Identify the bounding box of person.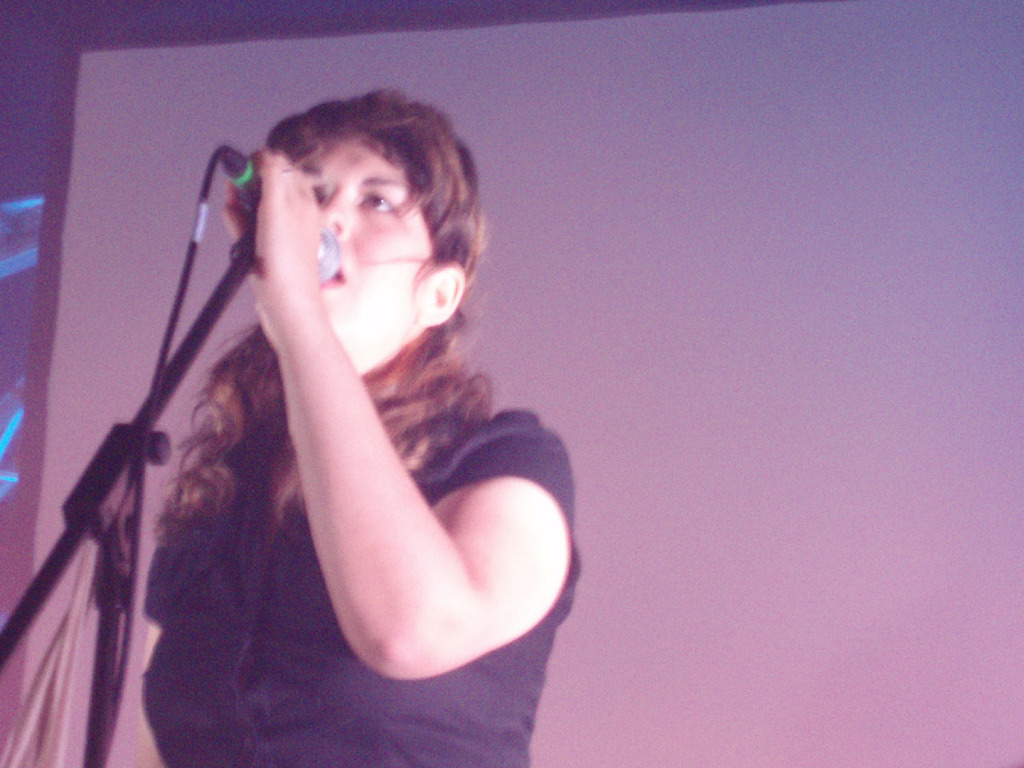
82:51:602:767.
